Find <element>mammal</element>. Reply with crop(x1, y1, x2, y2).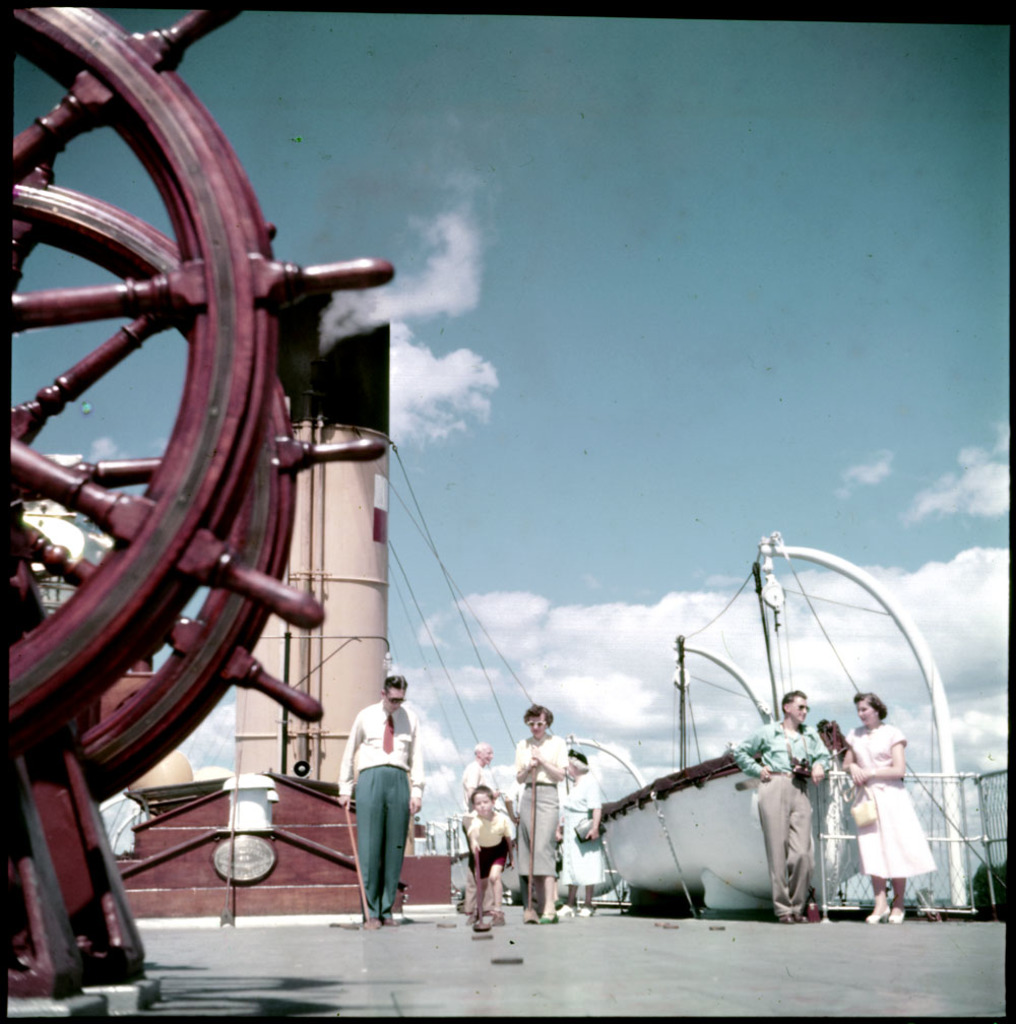
crop(455, 738, 515, 918).
